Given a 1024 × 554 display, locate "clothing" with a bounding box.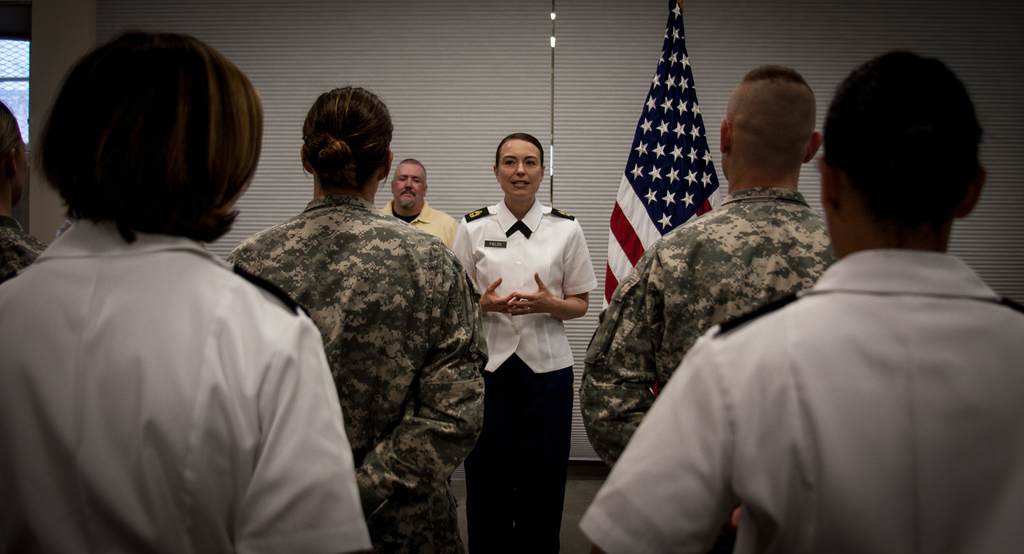
Located: <bbox>1, 222, 366, 553</bbox>.
